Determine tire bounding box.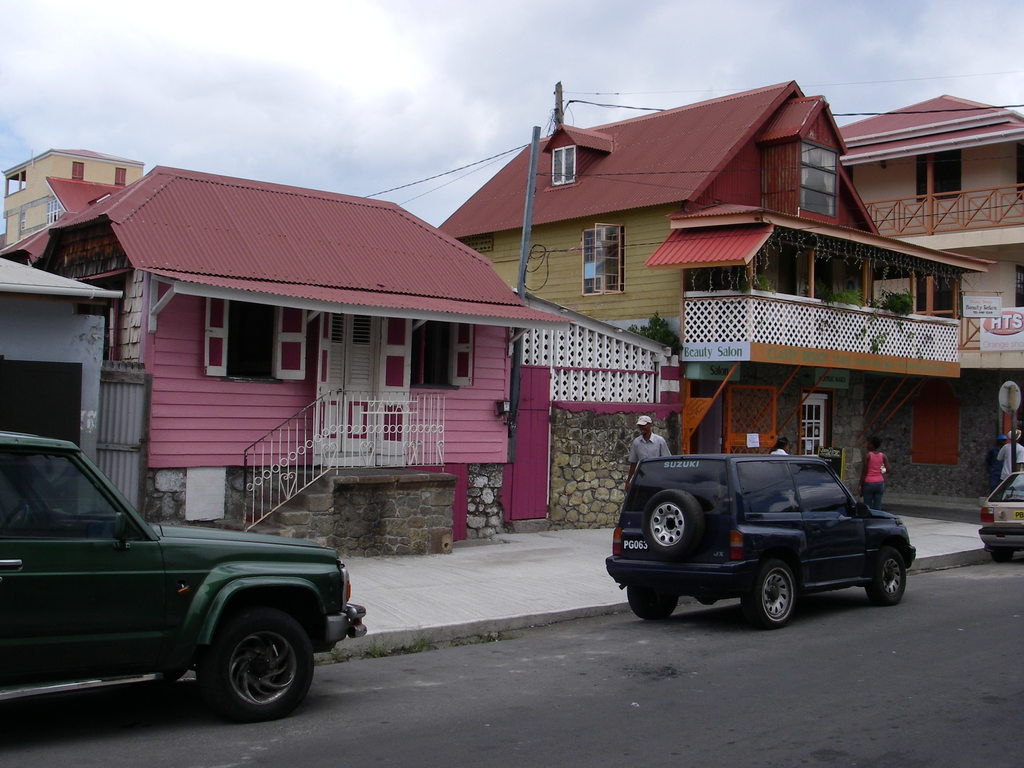
Determined: locate(642, 491, 700, 559).
